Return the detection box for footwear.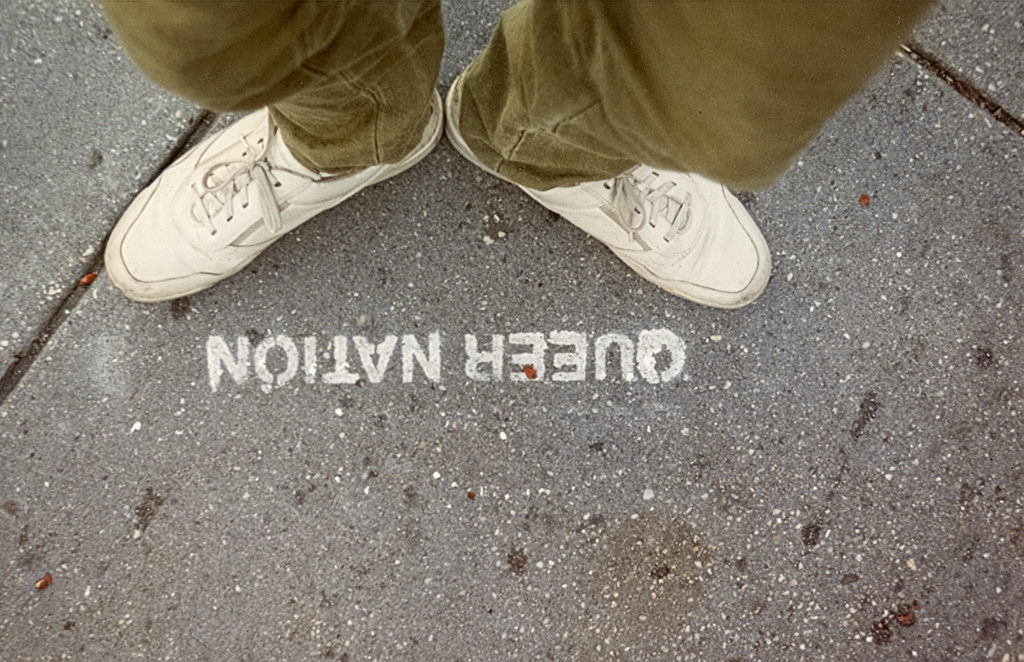
rect(443, 58, 772, 312).
